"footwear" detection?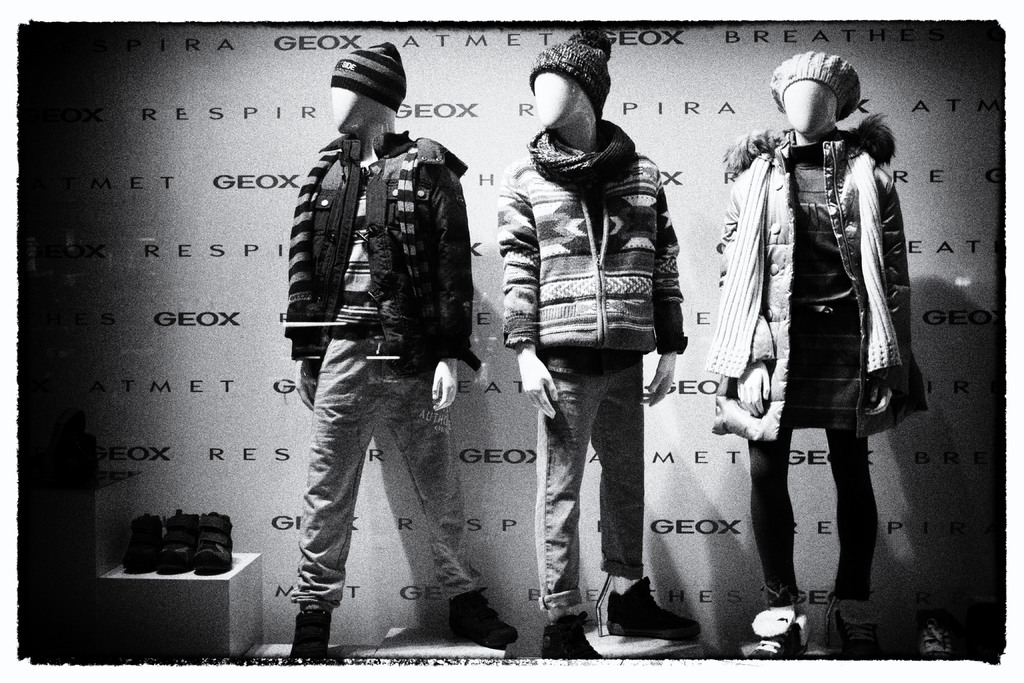
select_region(745, 609, 806, 662)
